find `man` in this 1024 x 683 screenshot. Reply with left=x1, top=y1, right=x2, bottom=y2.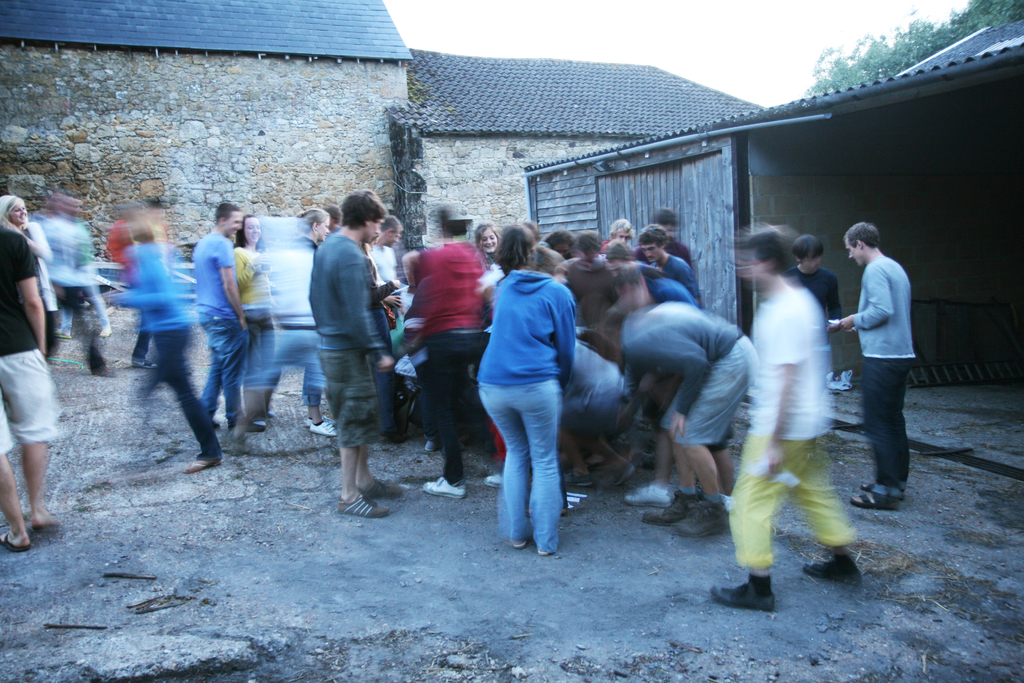
left=598, top=219, right=630, bottom=251.
